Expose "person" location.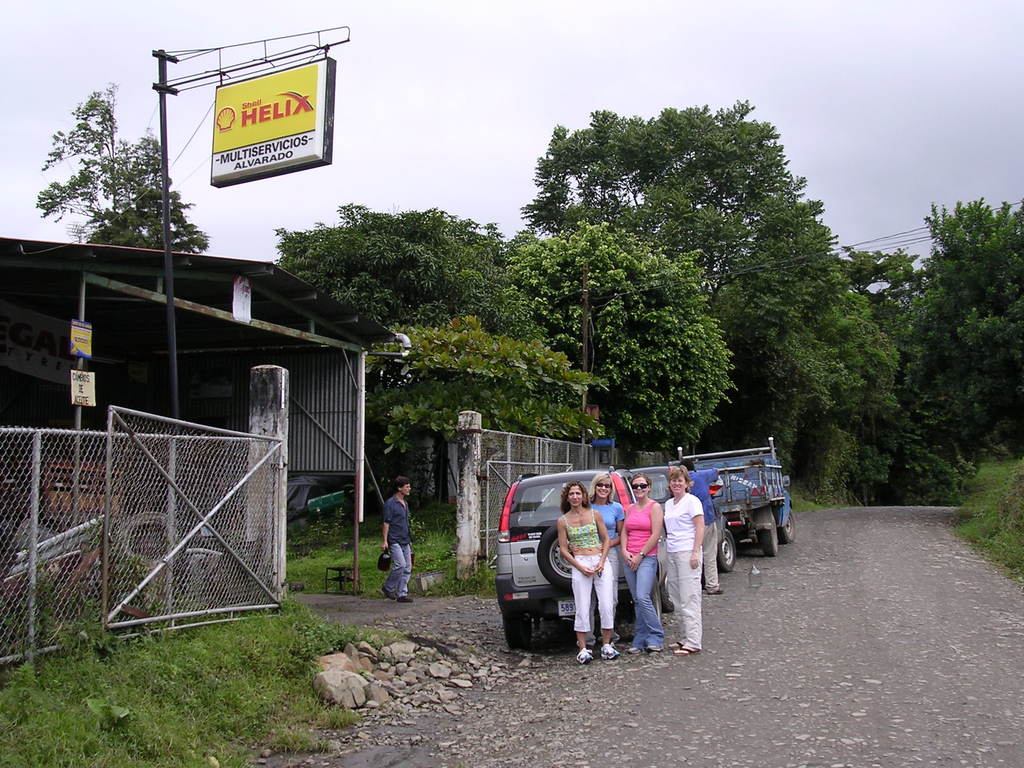
Exposed at 666,470,703,660.
